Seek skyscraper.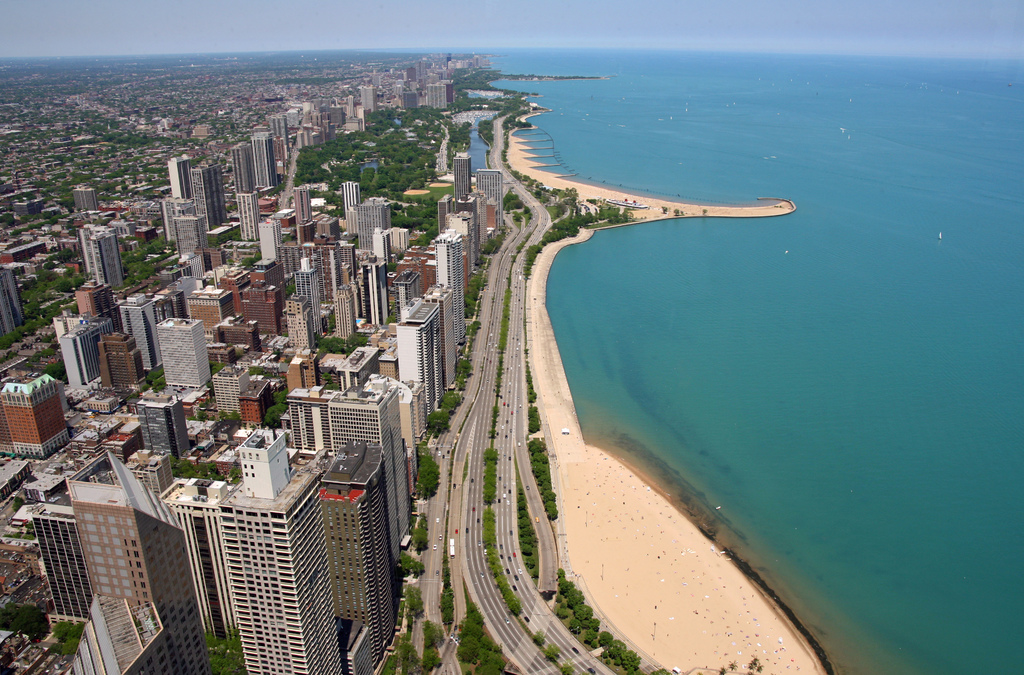
[17, 499, 99, 660].
